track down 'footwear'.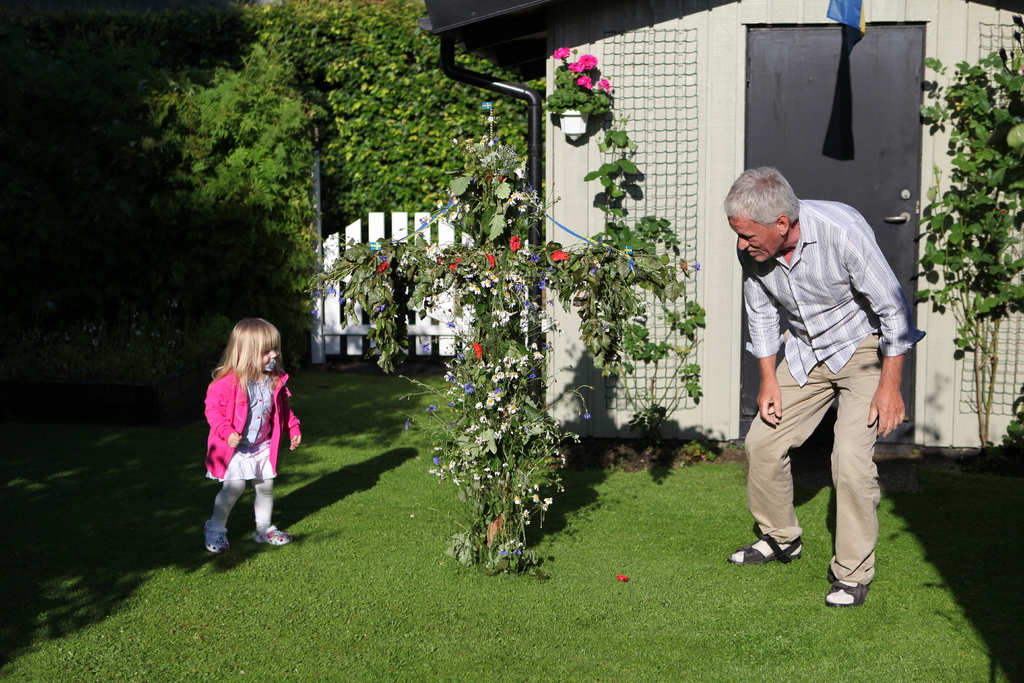
Tracked to rect(204, 528, 230, 557).
